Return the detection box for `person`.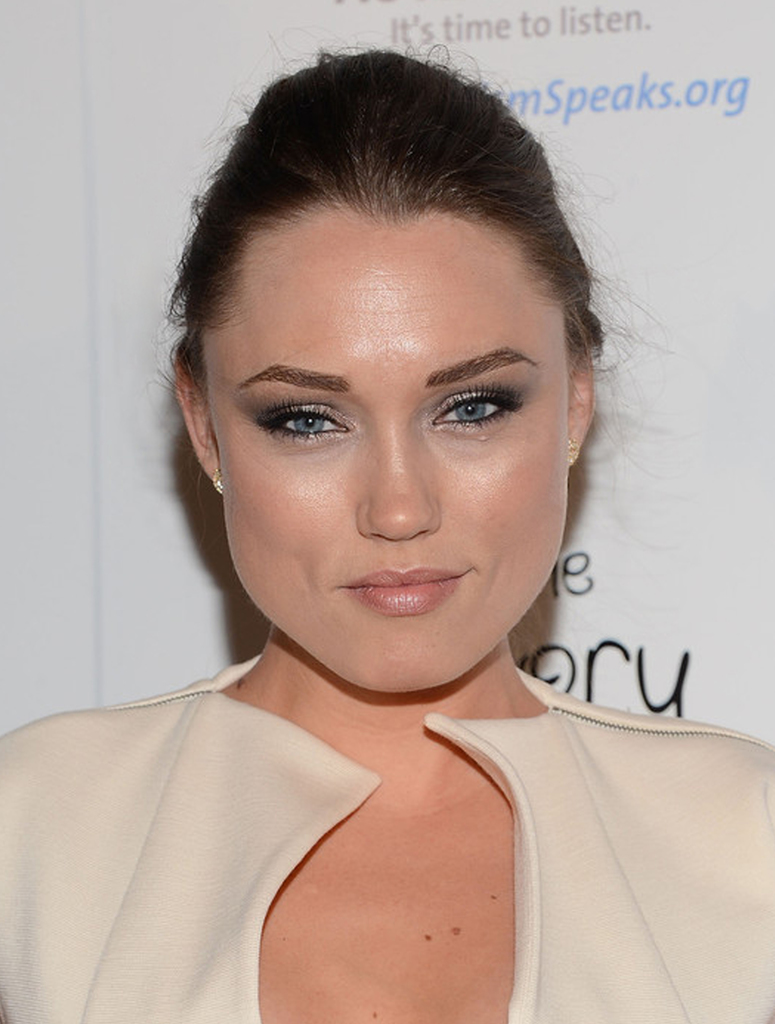
region(16, 41, 753, 1004).
